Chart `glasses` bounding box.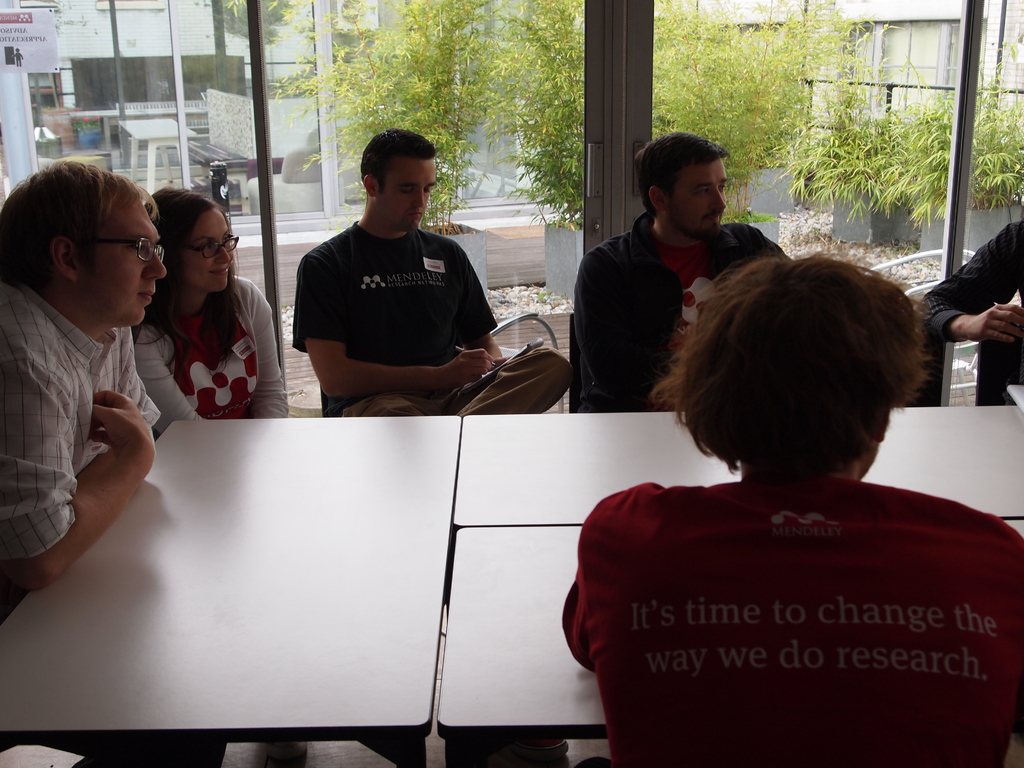
Charted: [179,230,242,259].
